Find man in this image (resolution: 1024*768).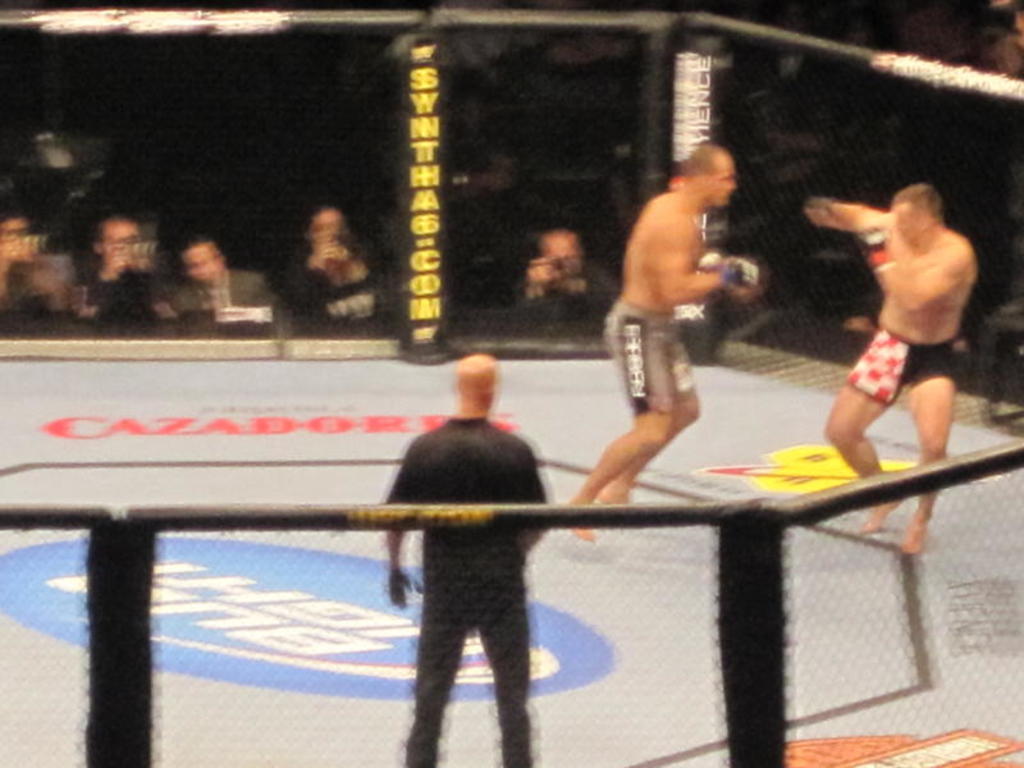
169/239/271/312.
